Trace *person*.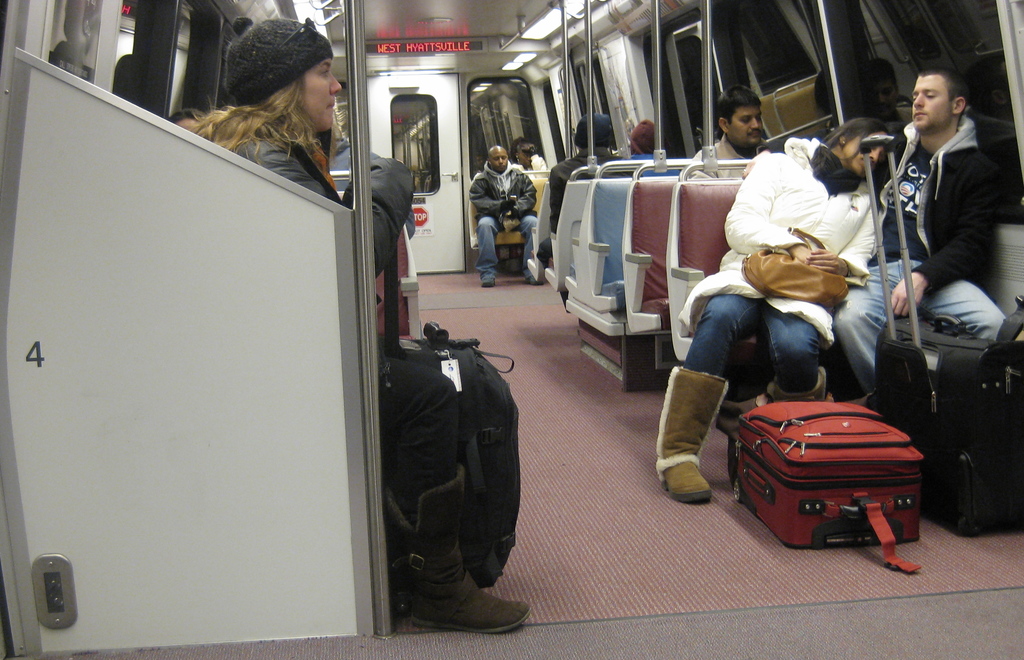
Traced to {"x1": 657, "y1": 116, "x2": 893, "y2": 502}.
